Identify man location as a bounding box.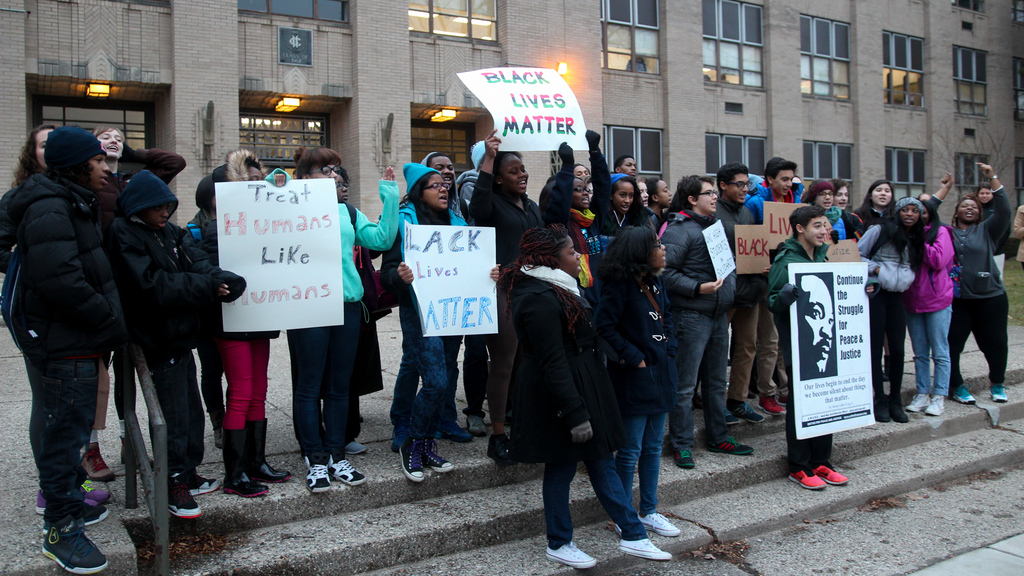
l=710, t=162, r=773, b=429.
